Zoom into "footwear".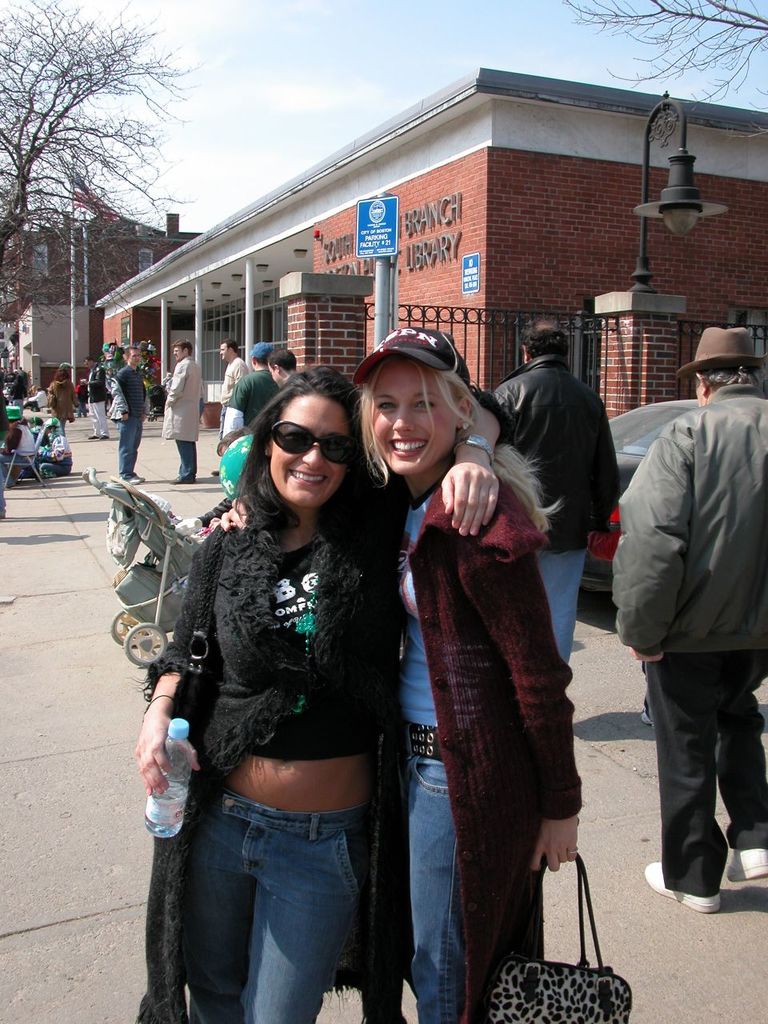
Zoom target: rect(728, 846, 767, 882).
